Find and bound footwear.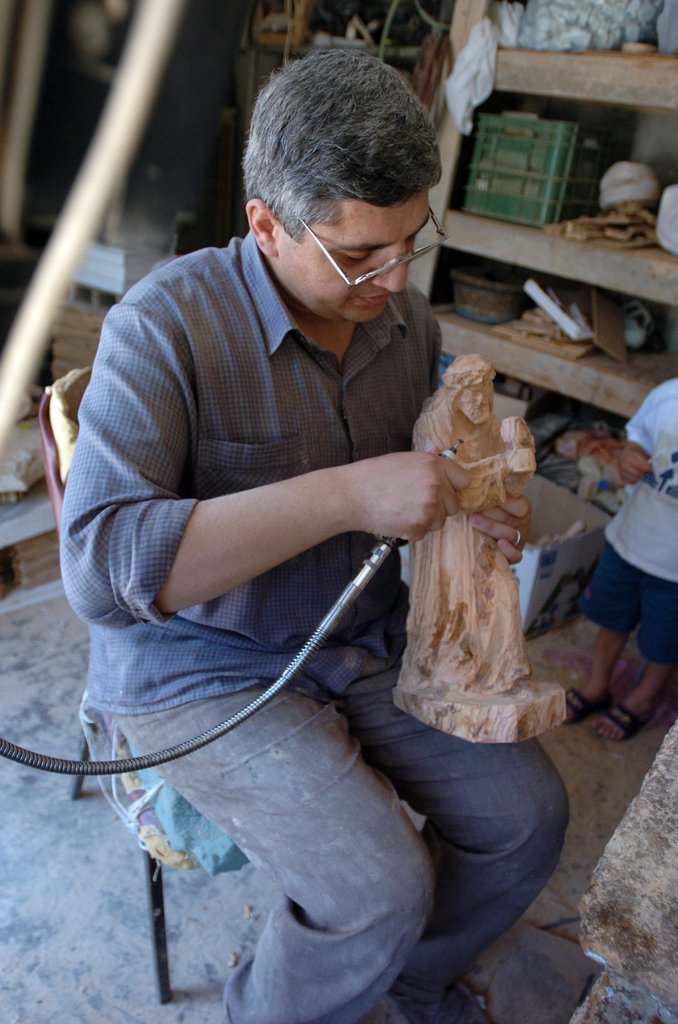
Bound: box(395, 981, 488, 1023).
